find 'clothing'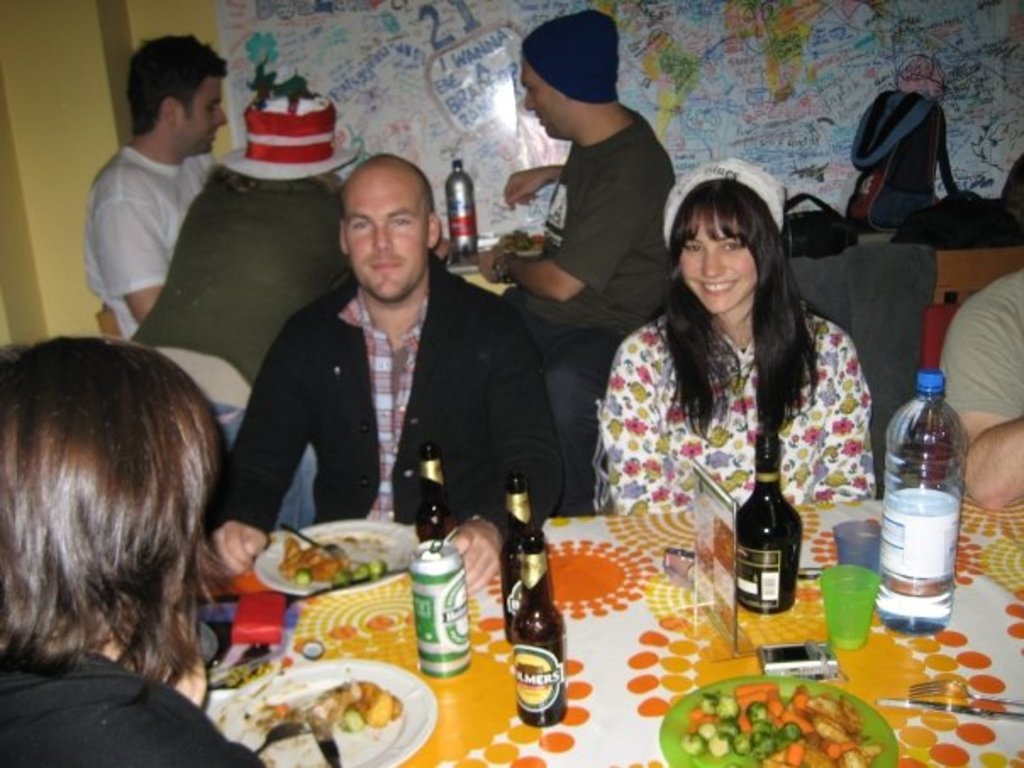
box=[597, 319, 880, 515]
